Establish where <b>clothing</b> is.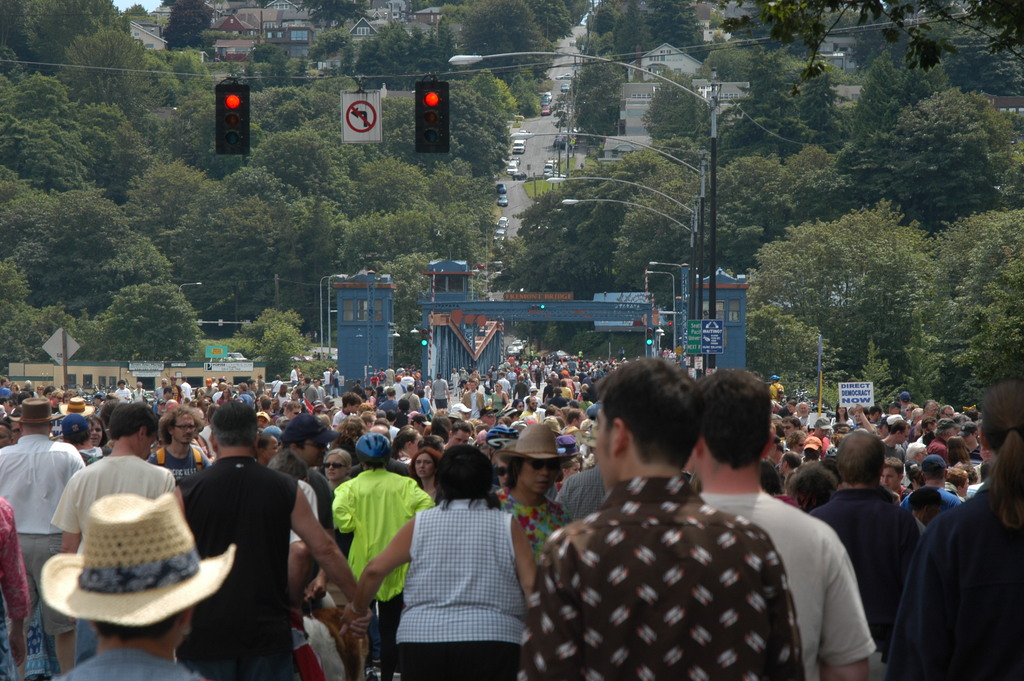
Established at (524,476,810,680).
